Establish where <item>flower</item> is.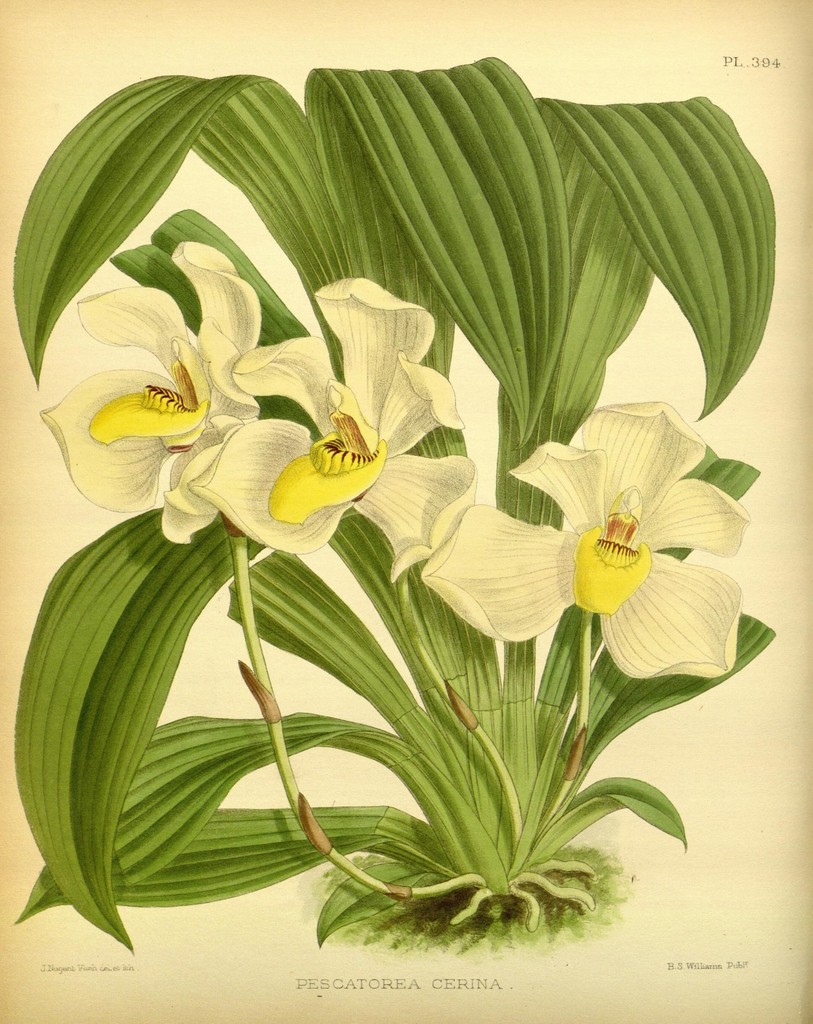
Established at [183,279,481,582].
